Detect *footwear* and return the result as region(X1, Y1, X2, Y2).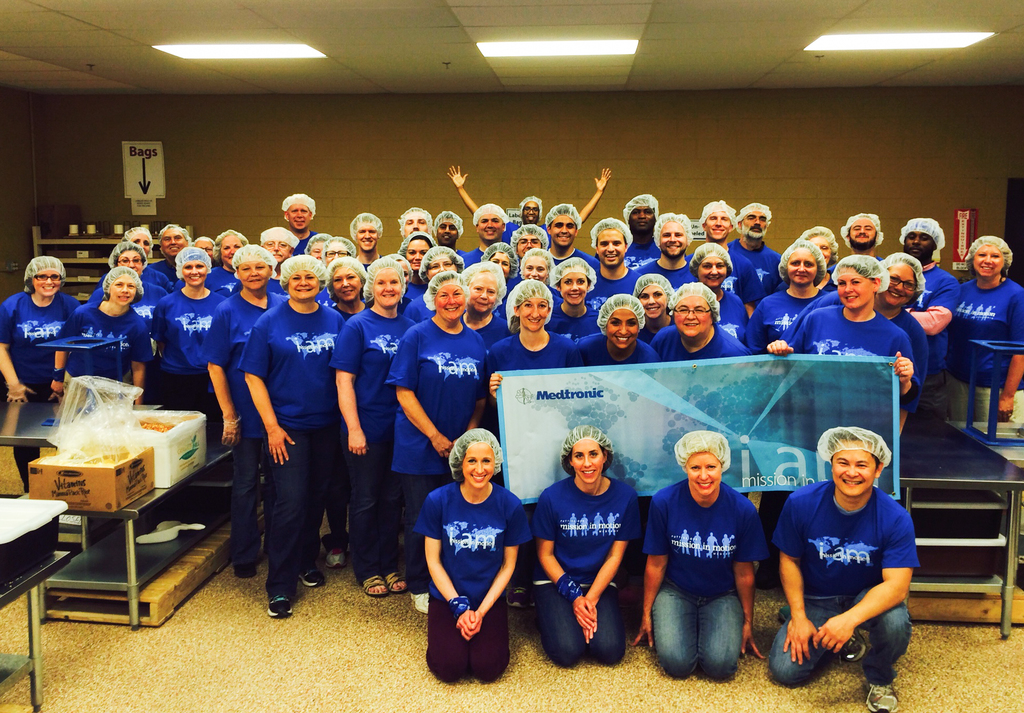
region(840, 628, 867, 663).
